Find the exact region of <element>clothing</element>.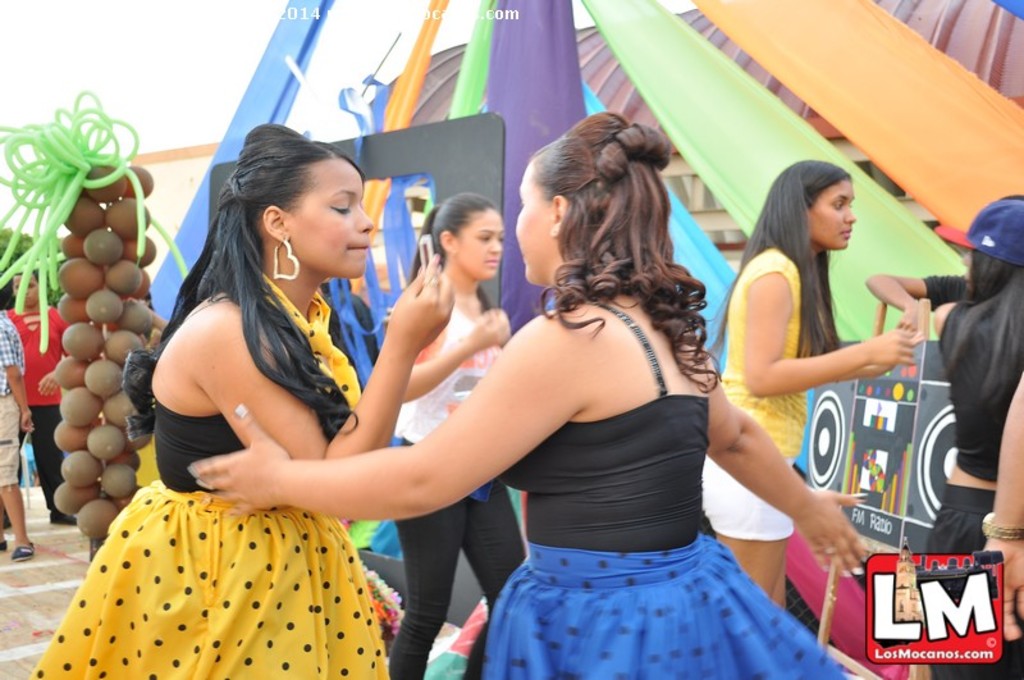
Exact region: x1=23, y1=273, x2=388, y2=679.
